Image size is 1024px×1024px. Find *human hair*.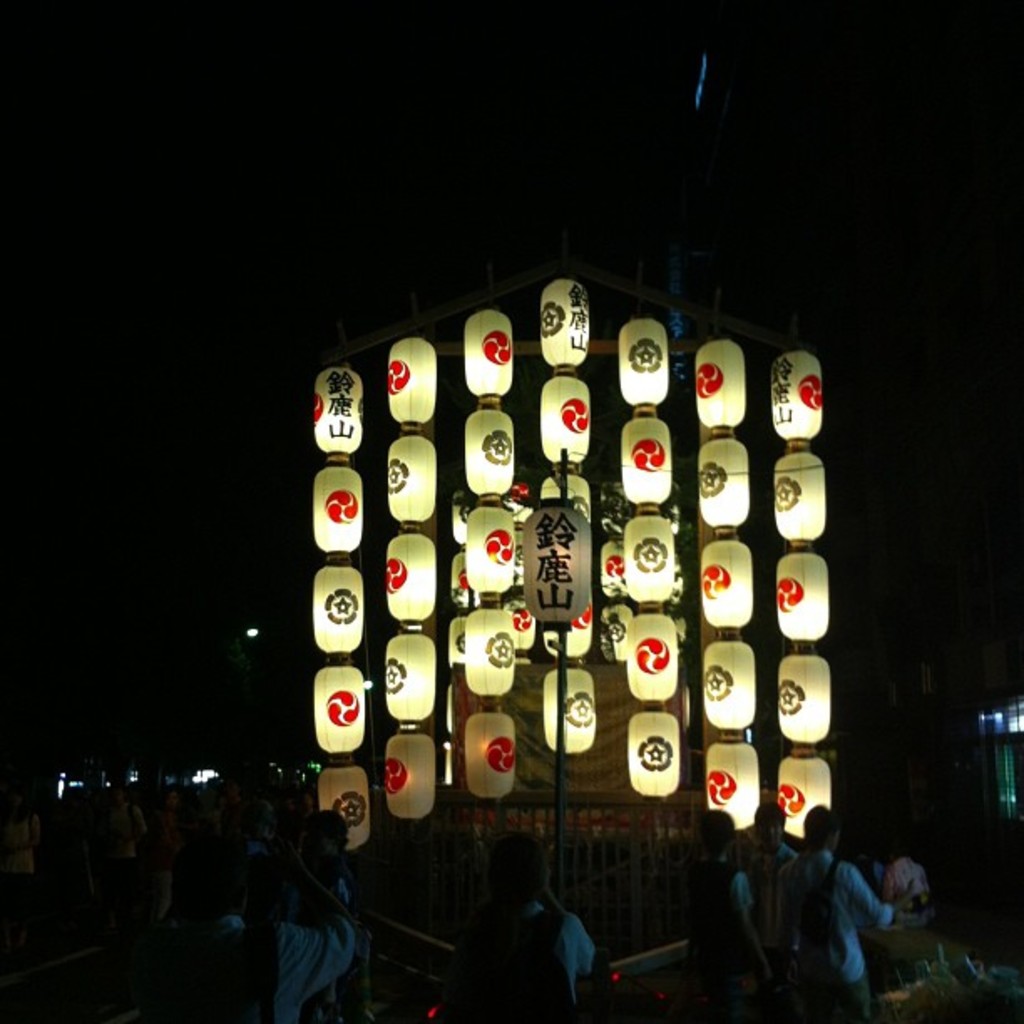
801,803,837,842.
